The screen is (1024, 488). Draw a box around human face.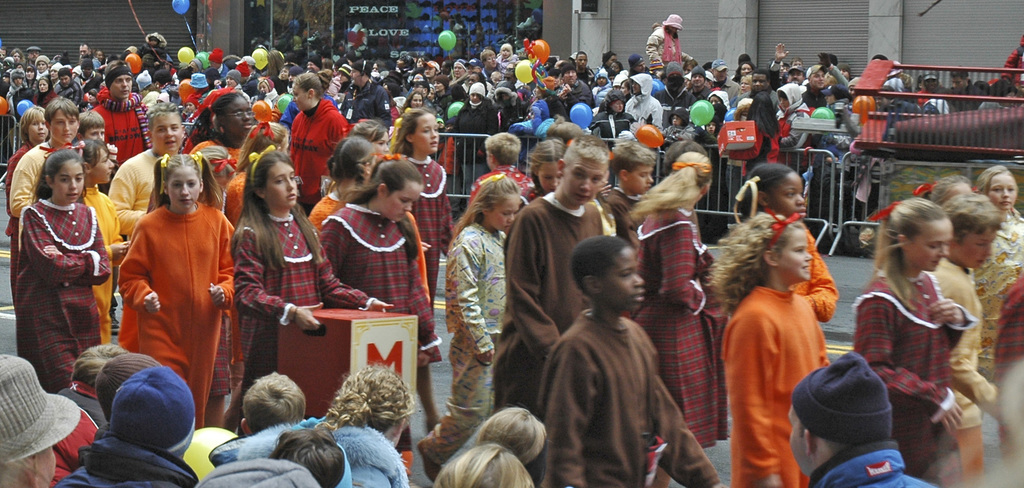
locate(36, 60, 47, 74).
